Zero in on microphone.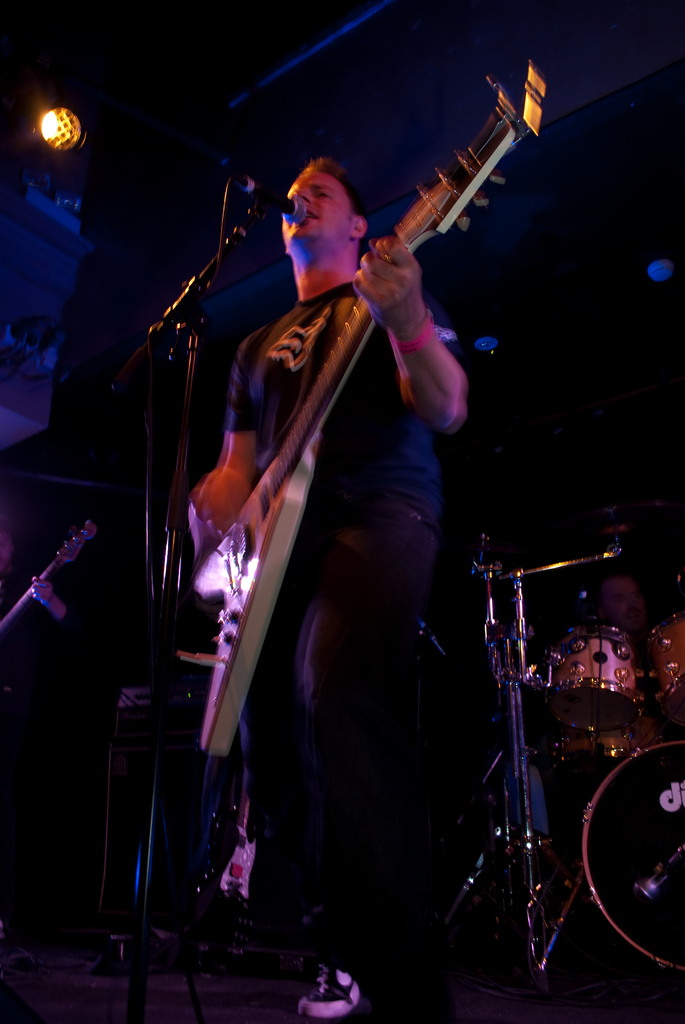
Zeroed in: (240, 186, 310, 224).
